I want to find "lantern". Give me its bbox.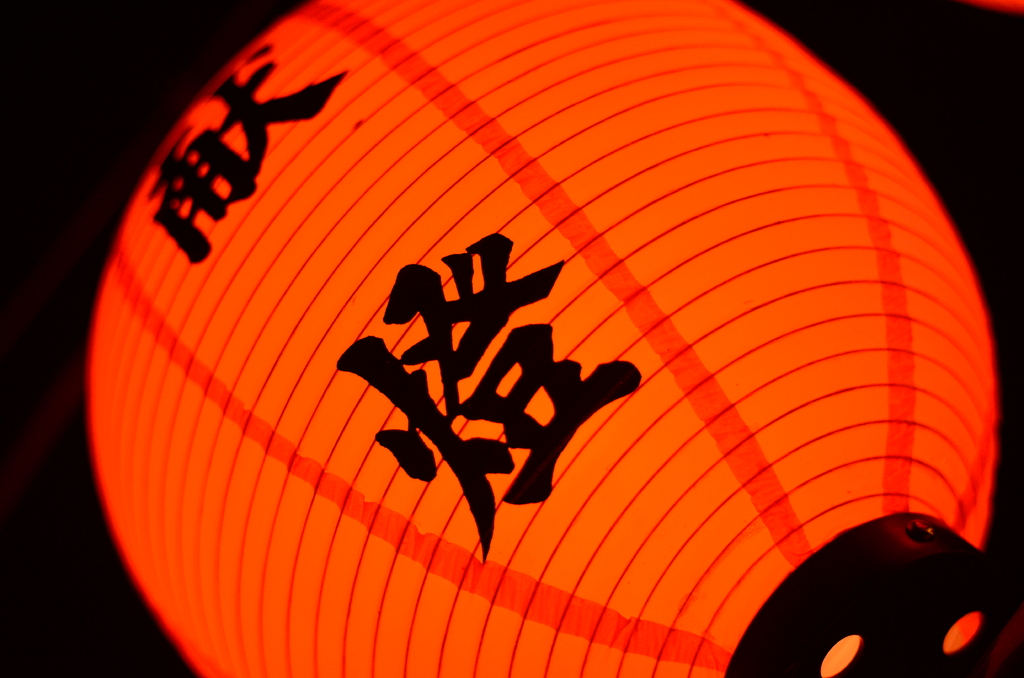
(83,0,992,675).
